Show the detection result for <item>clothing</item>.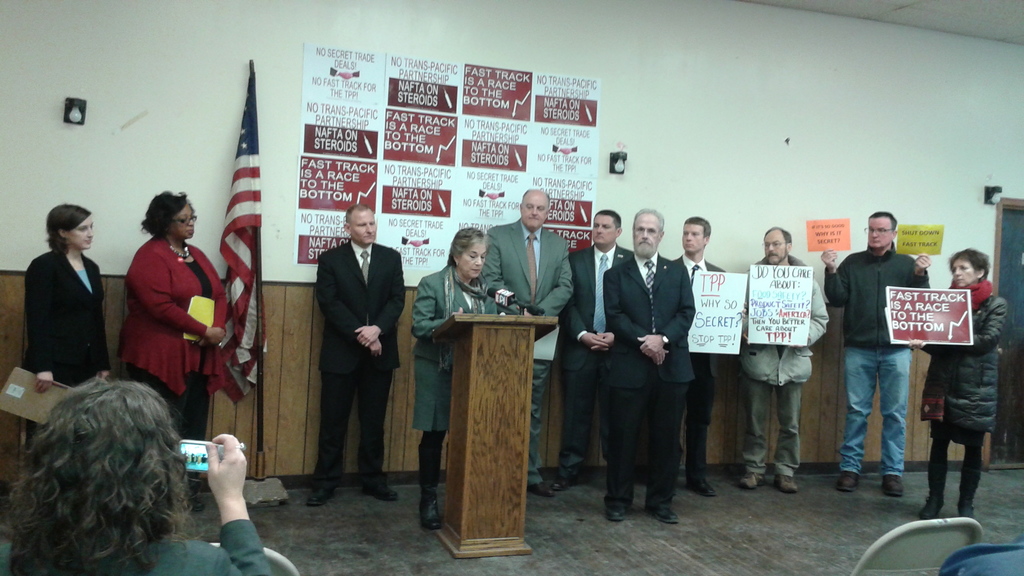
bbox(318, 245, 406, 480).
